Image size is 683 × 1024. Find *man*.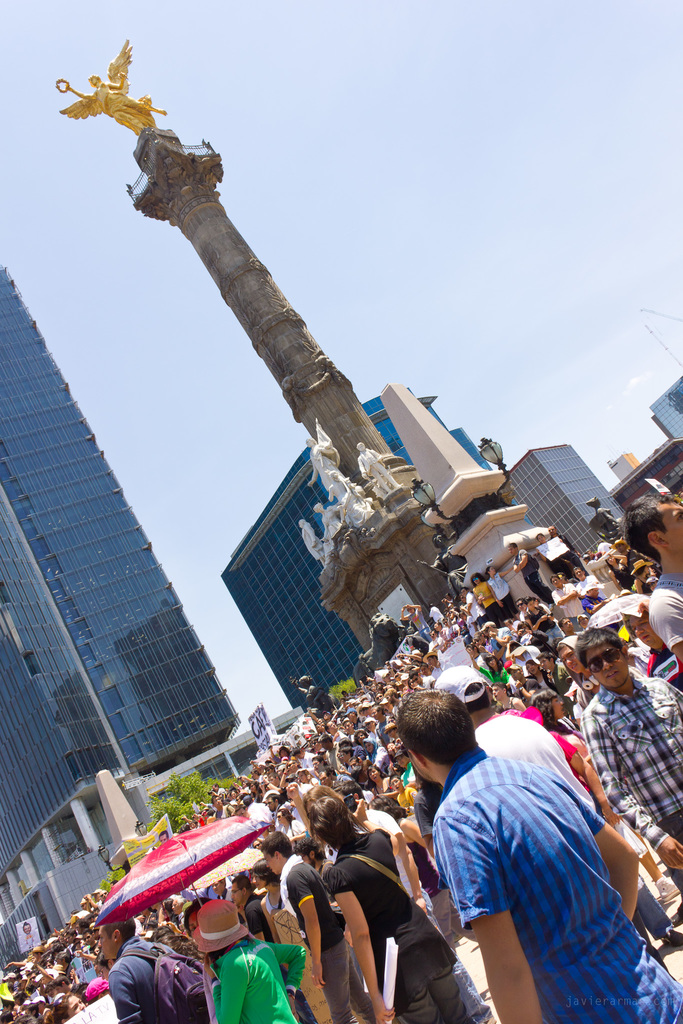
rect(254, 808, 378, 1023).
